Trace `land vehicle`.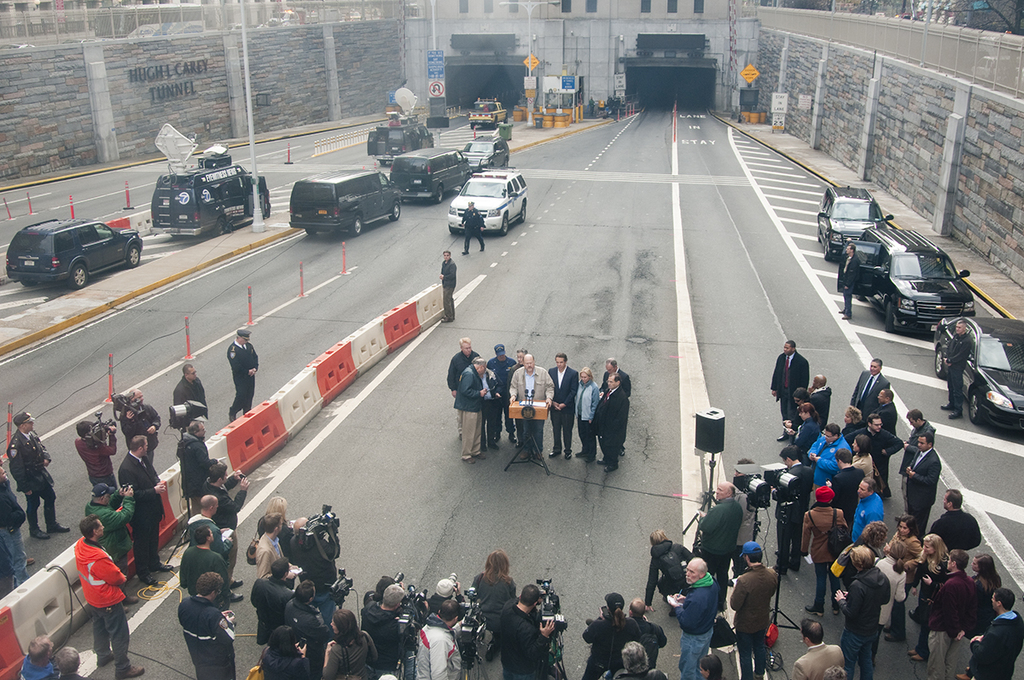
Traced to (left=6, top=216, right=140, bottom=284).
